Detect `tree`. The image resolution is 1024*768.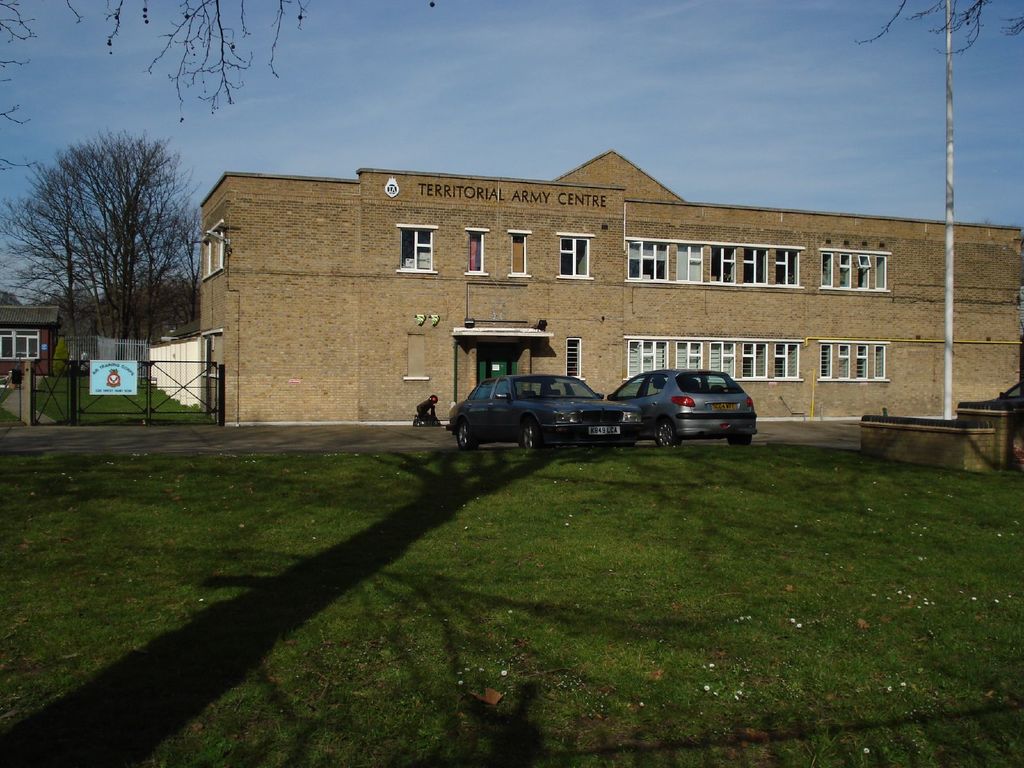
bbox(0, 2, 312, 172).
